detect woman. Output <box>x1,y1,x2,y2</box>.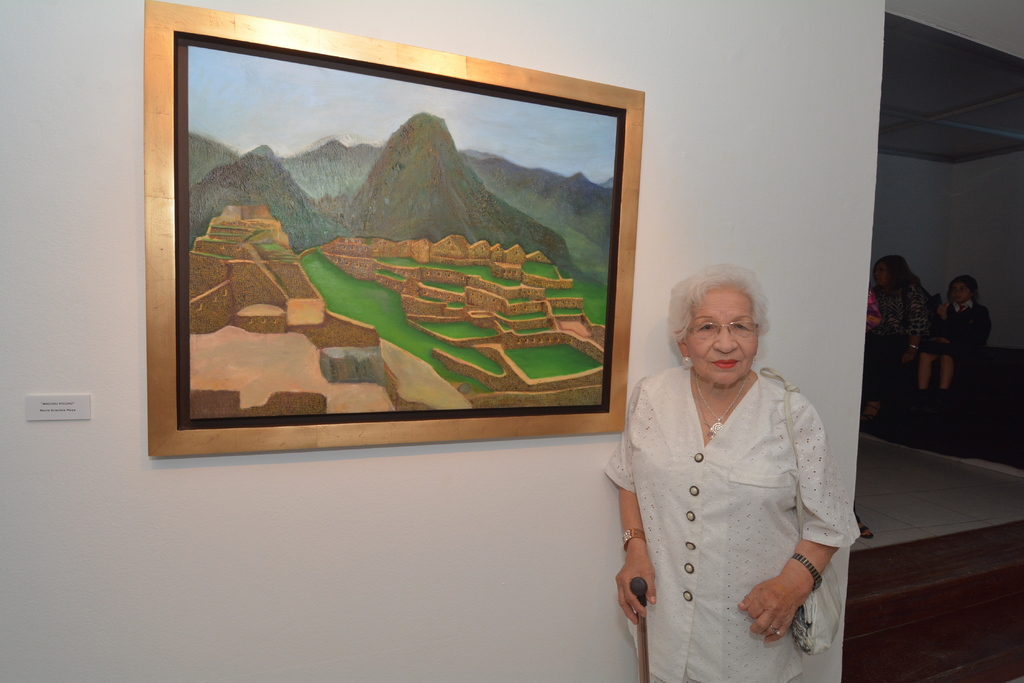
<box>607,262,861,682</box>.
